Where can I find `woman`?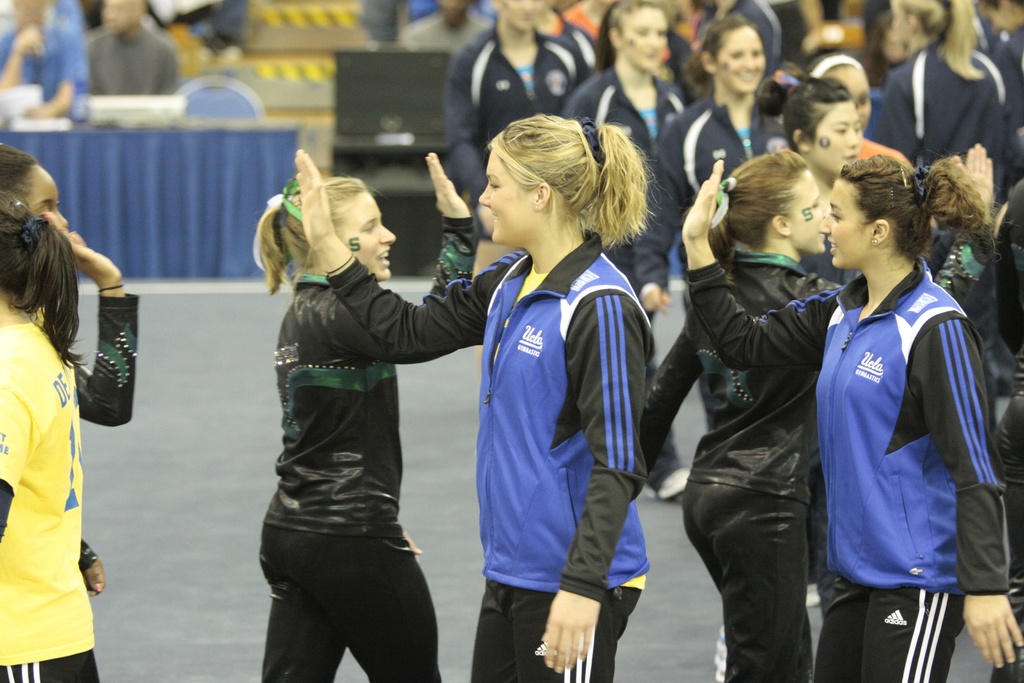
You can find it at region(680, 158, 1023, 682).
